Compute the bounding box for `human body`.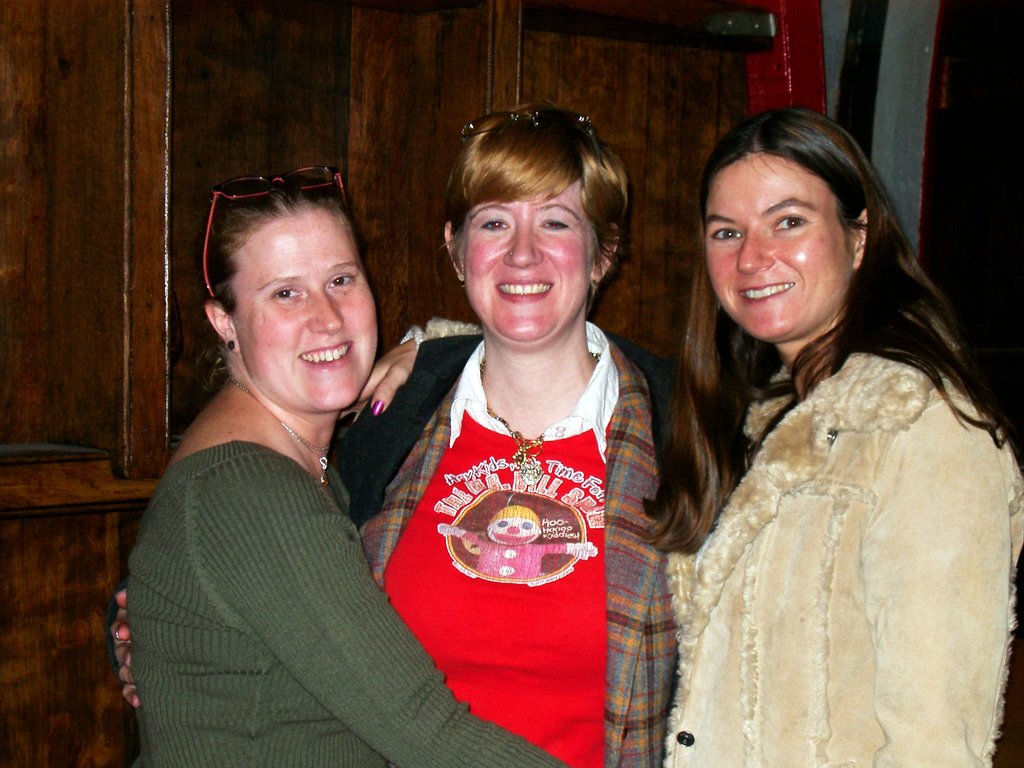
bbox=(126, 374, 572, 766).
